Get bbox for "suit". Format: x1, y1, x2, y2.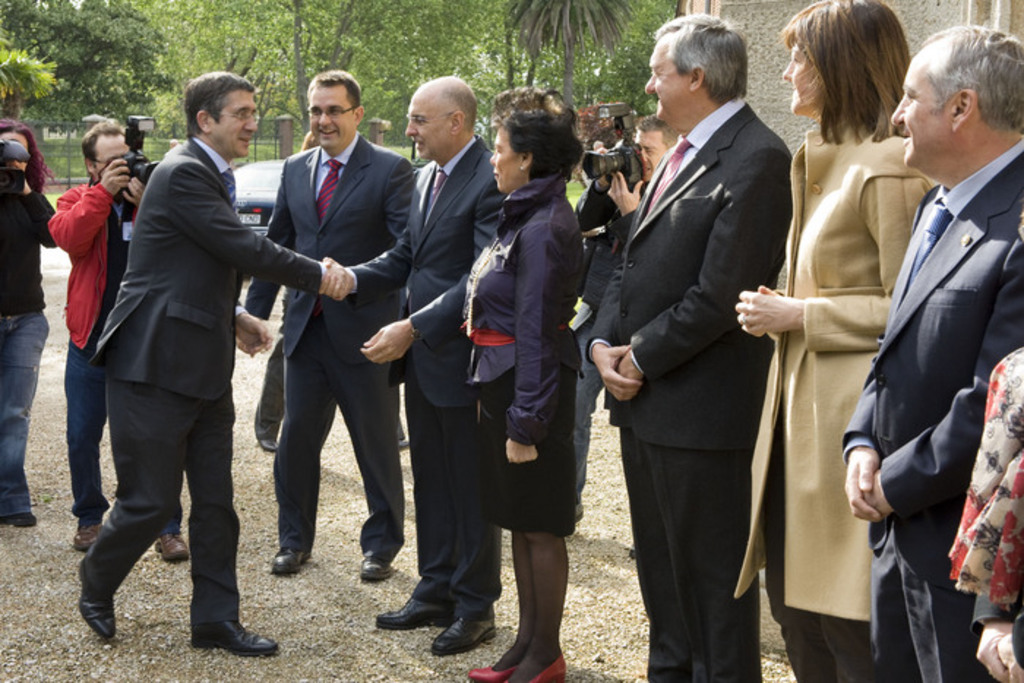
85, 135, 323, 630.
